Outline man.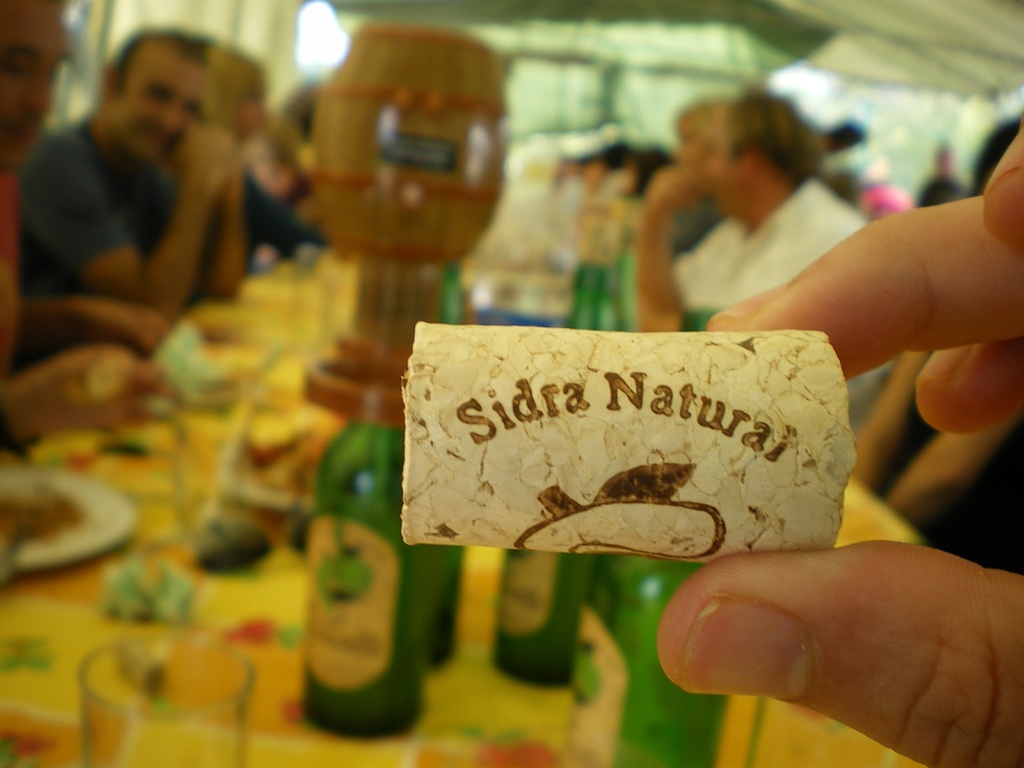
Outline: box(918, 140, 983, 205).
